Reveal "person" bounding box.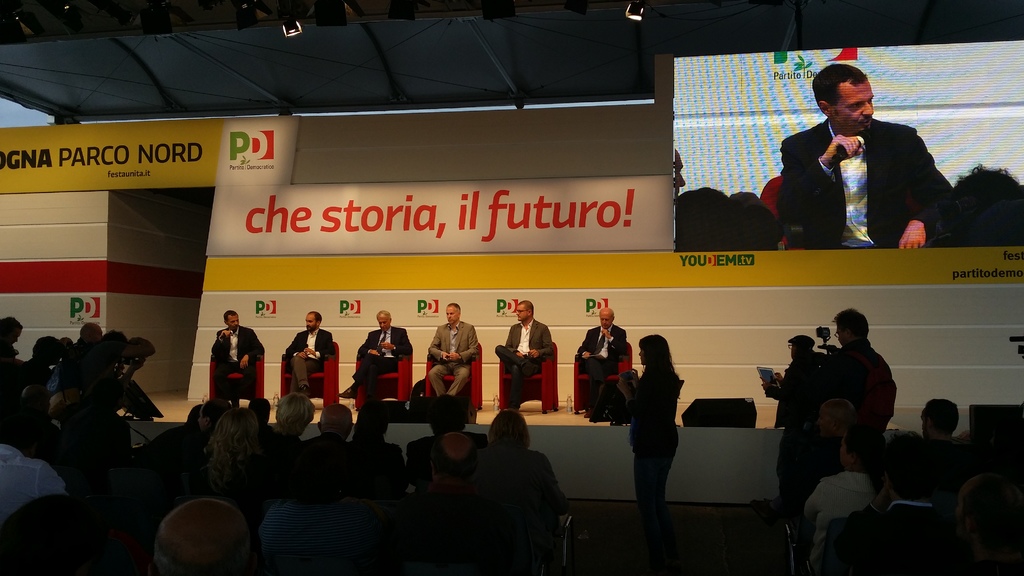
Revealed: x1=213, y1=312, x2=260, y2=408.
